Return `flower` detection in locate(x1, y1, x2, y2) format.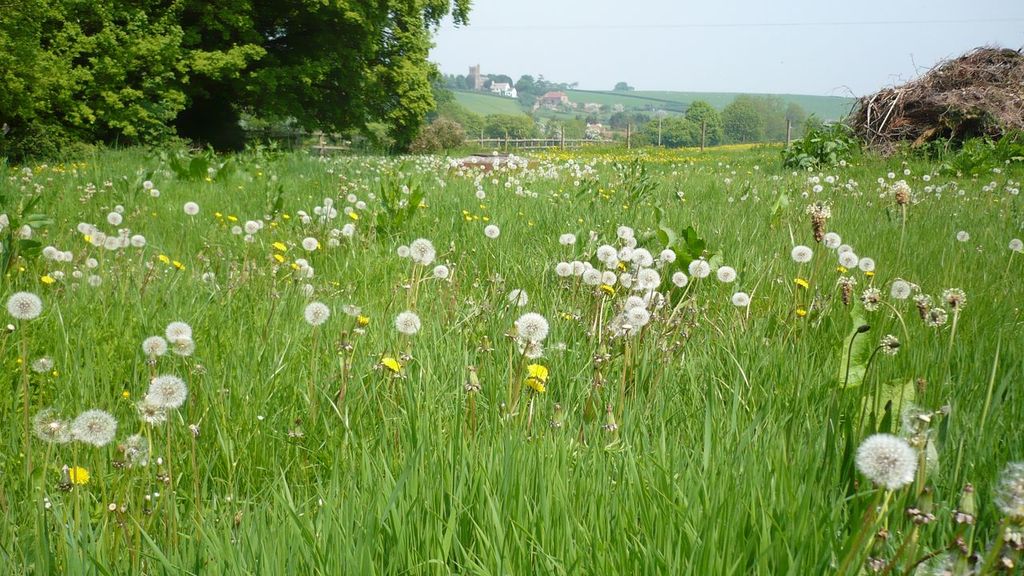
locate(516, 309, 549, 341).
